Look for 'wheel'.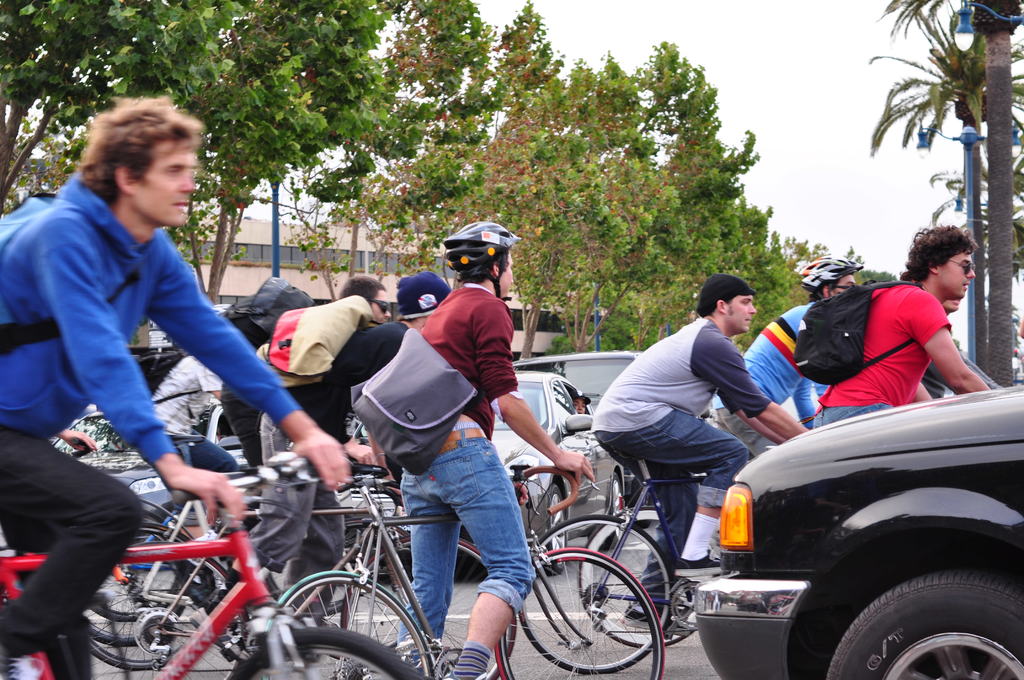
Found: bbox=(497, 540, 668, 679).
